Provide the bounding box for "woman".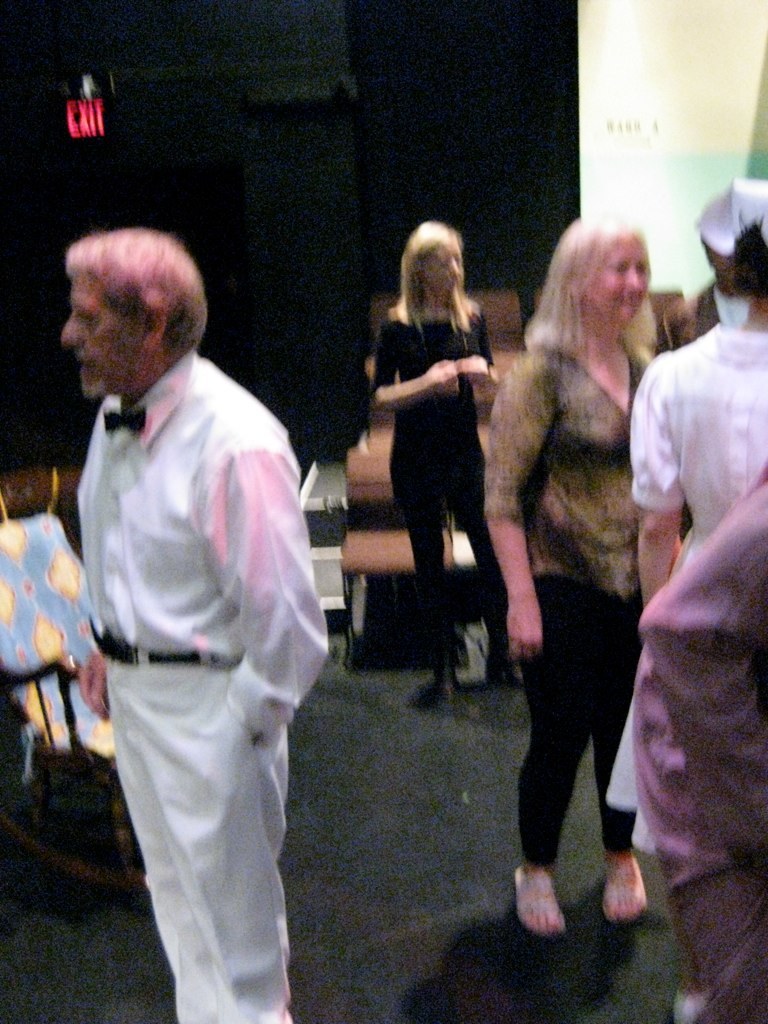
[481, 201, 690, 956].
